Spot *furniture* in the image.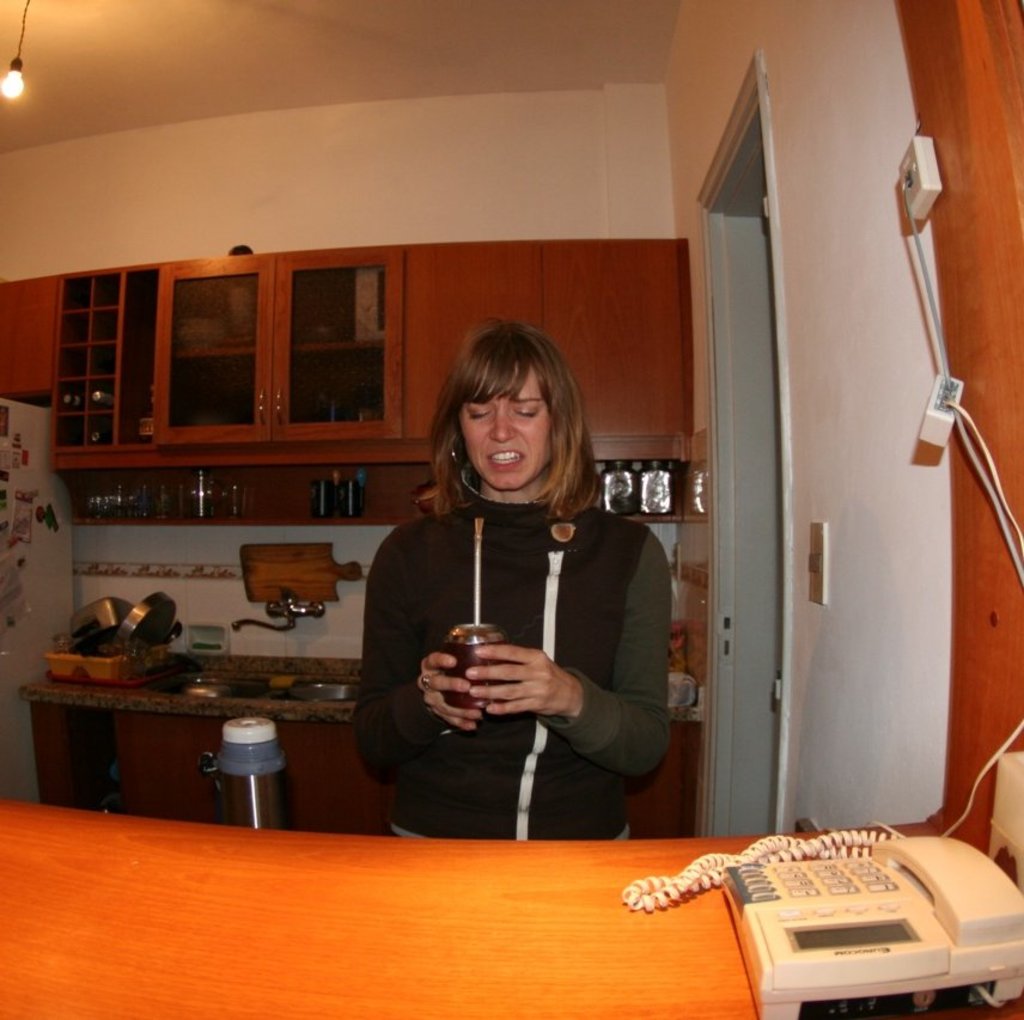
*furniture* found at [left=0, top=796, right=933, bottom=1019].
